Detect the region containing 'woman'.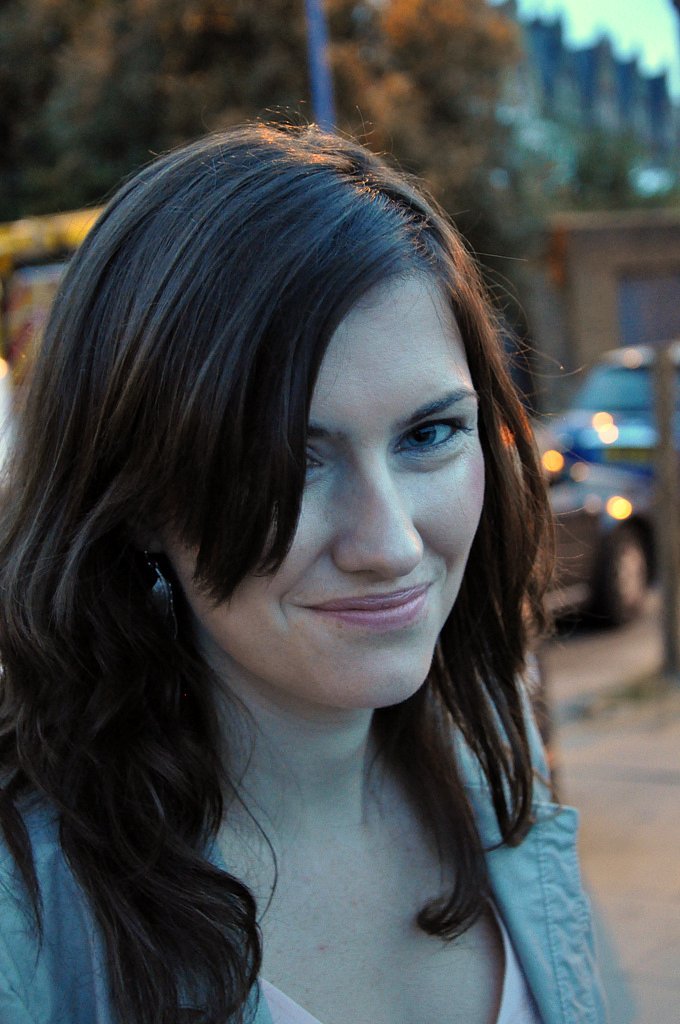
{"left": 0, "top": 93, "right": 608, "bottom": 1023}.
